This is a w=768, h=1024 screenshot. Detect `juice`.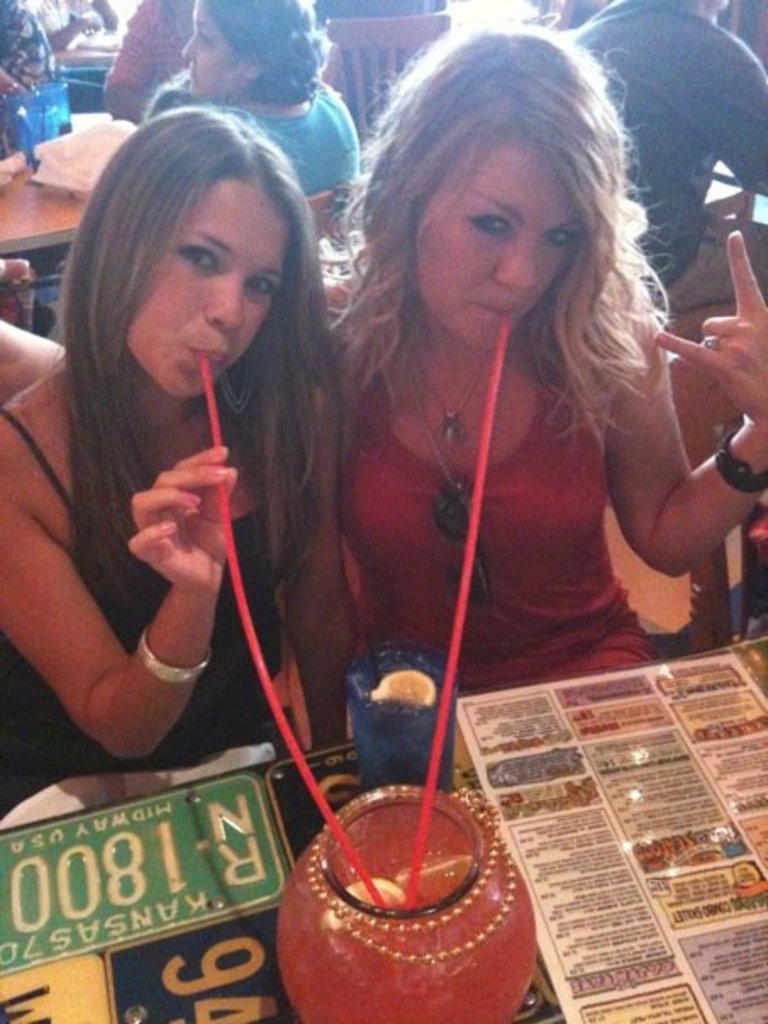
x1=273, y1=802, x2=536, y2=1022.
